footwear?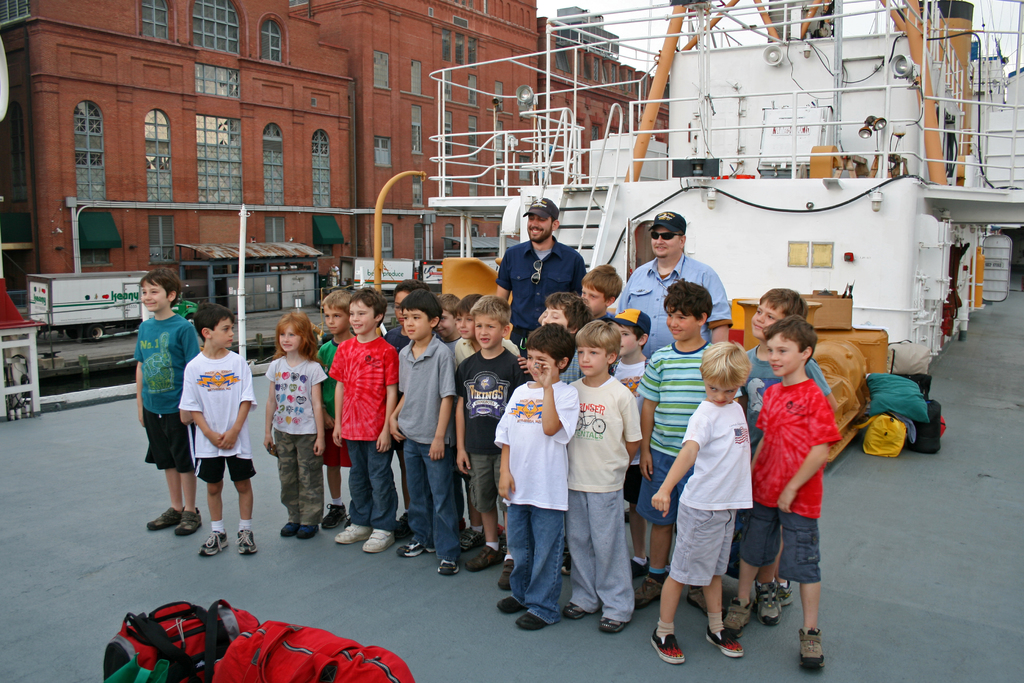
l=510, t=609, r=547, b=632
